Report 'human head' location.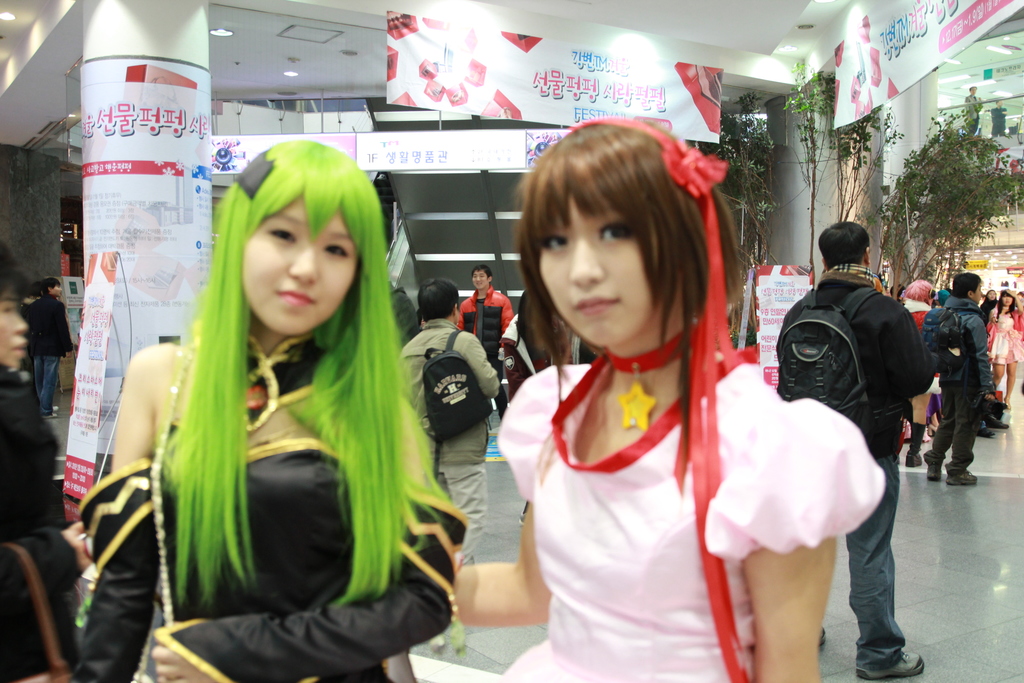
Report: (517, 117, 731, 345).
